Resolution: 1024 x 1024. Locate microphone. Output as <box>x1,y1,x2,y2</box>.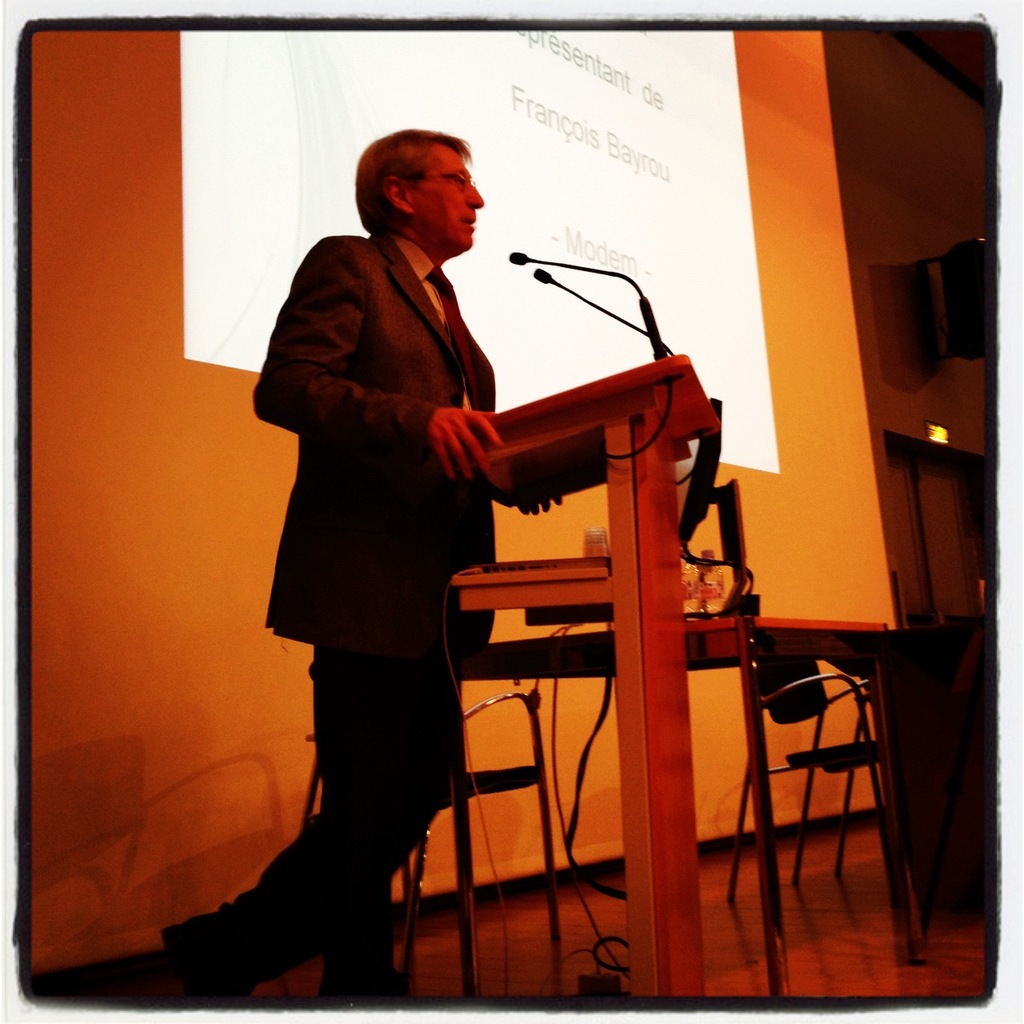
<box>504,249,528,261</box>.
